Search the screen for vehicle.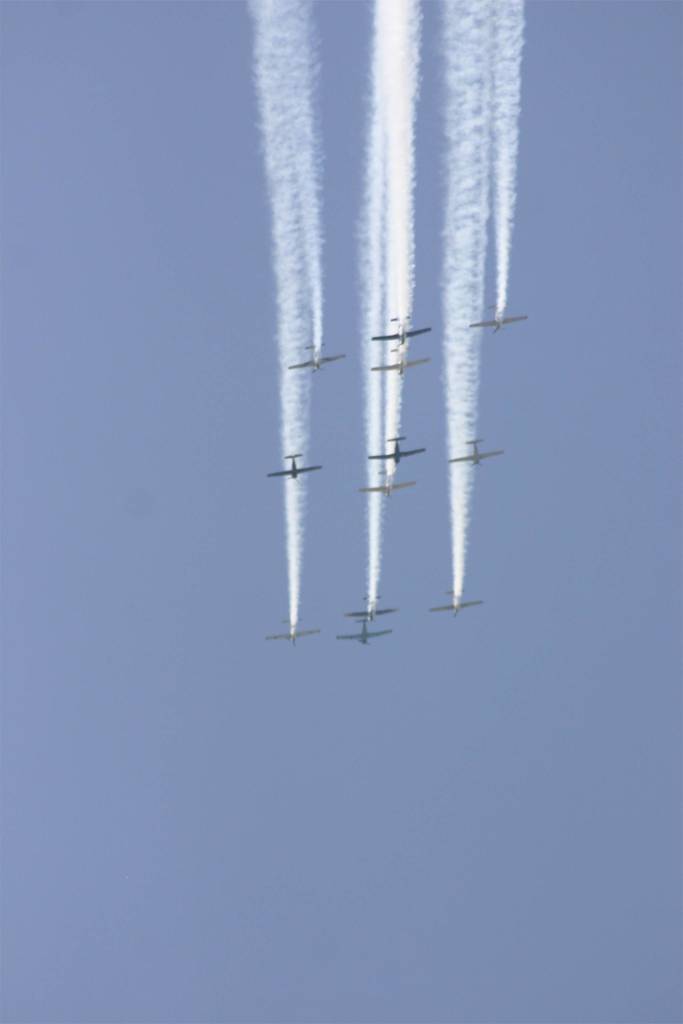
Found at (365,470,411,500).
